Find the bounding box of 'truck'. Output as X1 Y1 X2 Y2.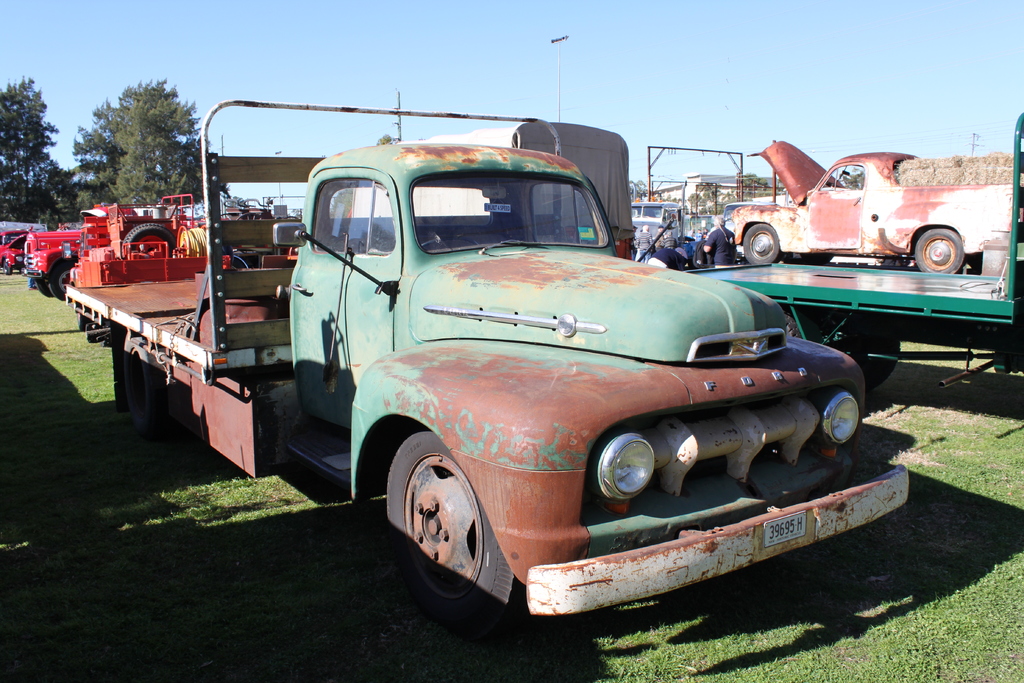
93 126 900 629.
